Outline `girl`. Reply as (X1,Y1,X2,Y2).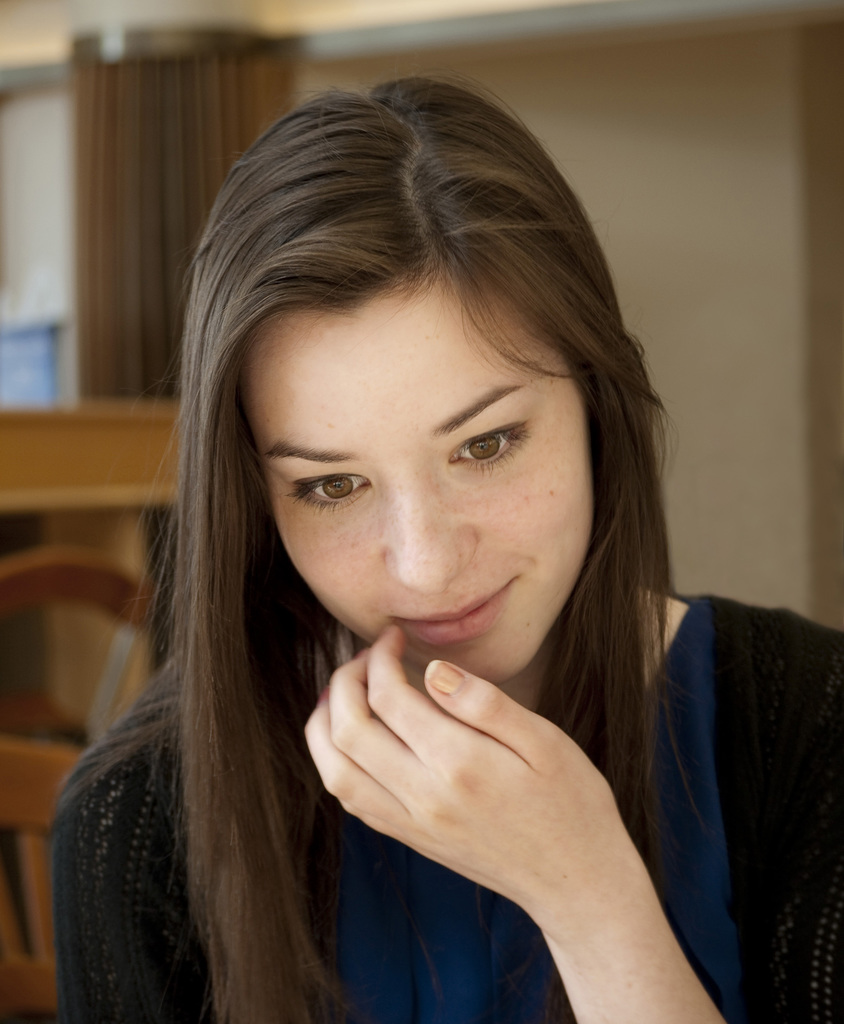
(51,76,843,1022).
